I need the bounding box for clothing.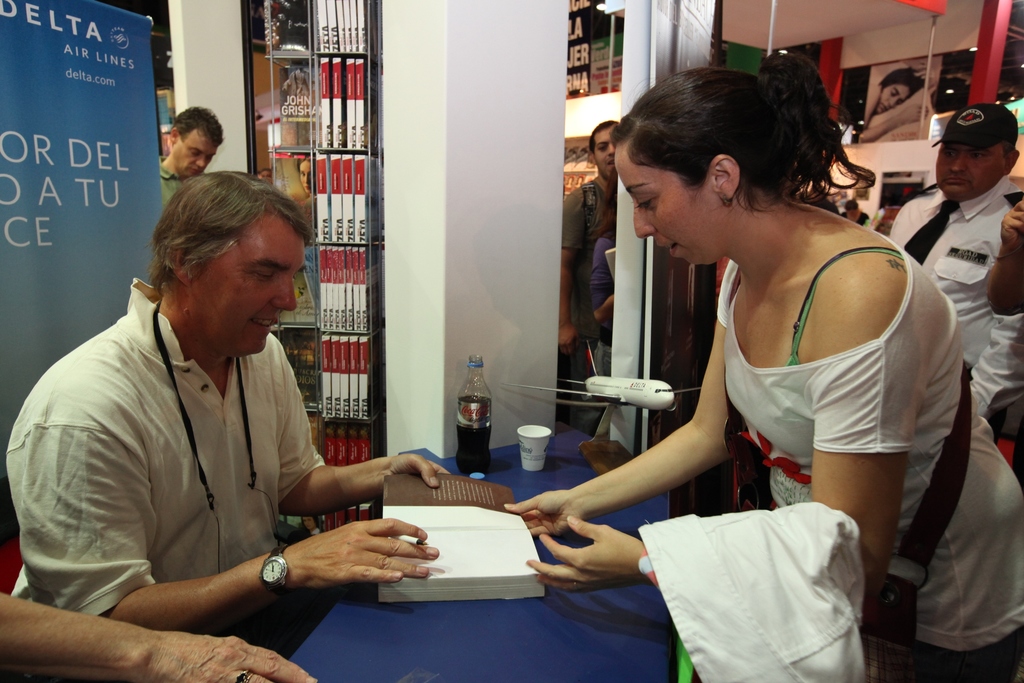
Here it is: 553/176/621/389.
